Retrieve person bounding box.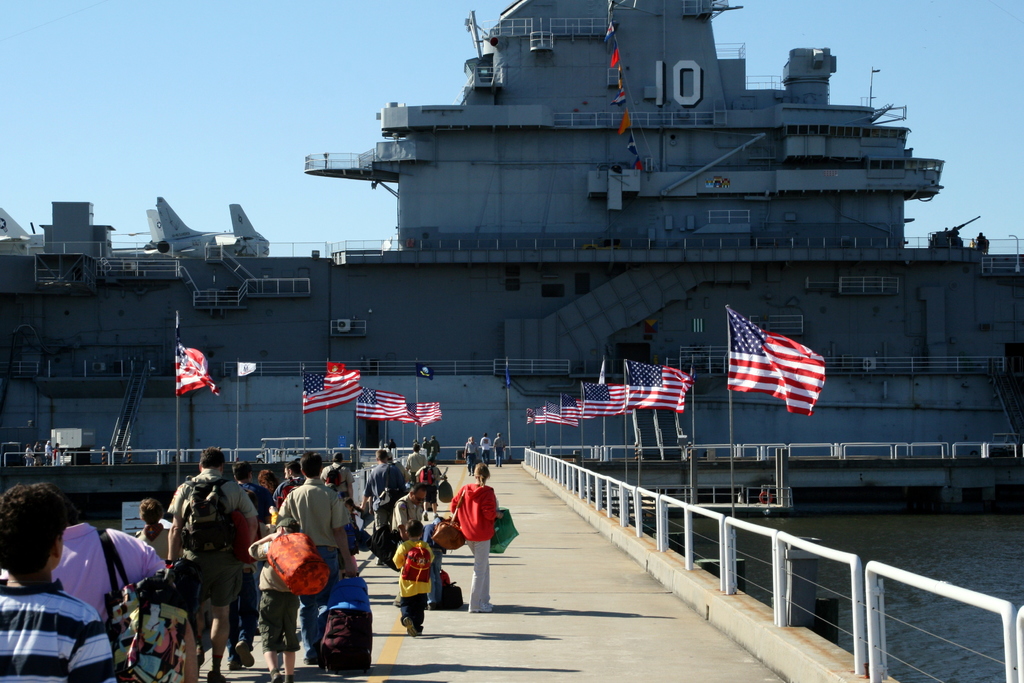
Bounding box: [413, 436, 422, 449].
